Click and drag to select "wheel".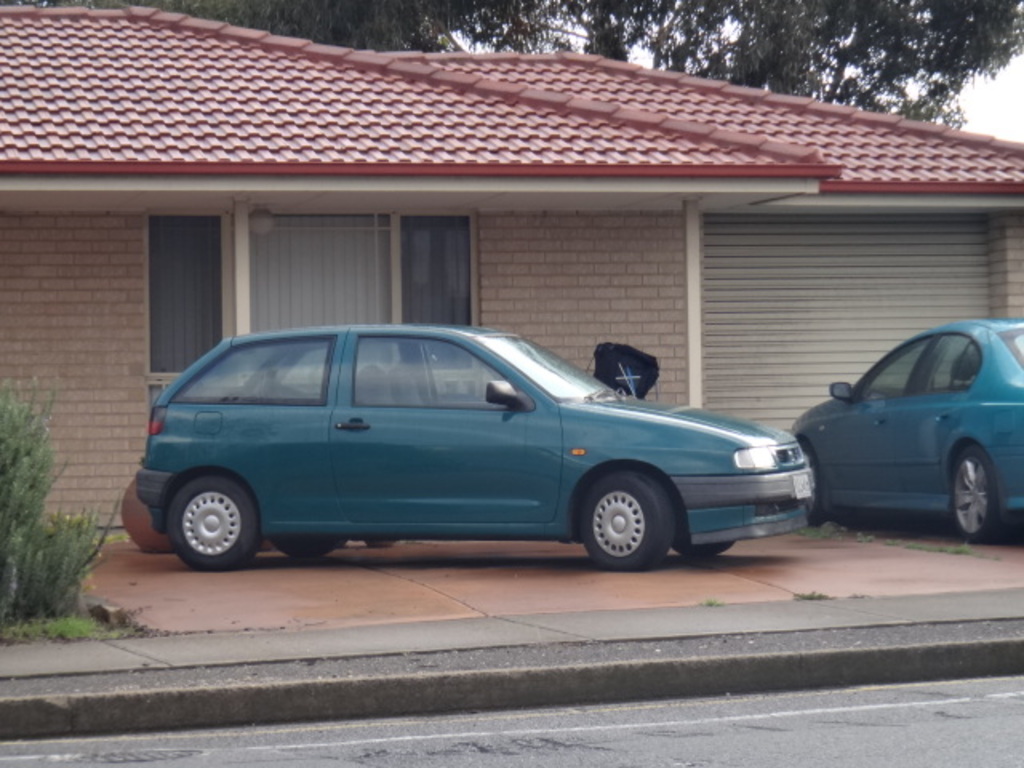
Selection: (left=946, top=450, right=1016, bottom=546).
